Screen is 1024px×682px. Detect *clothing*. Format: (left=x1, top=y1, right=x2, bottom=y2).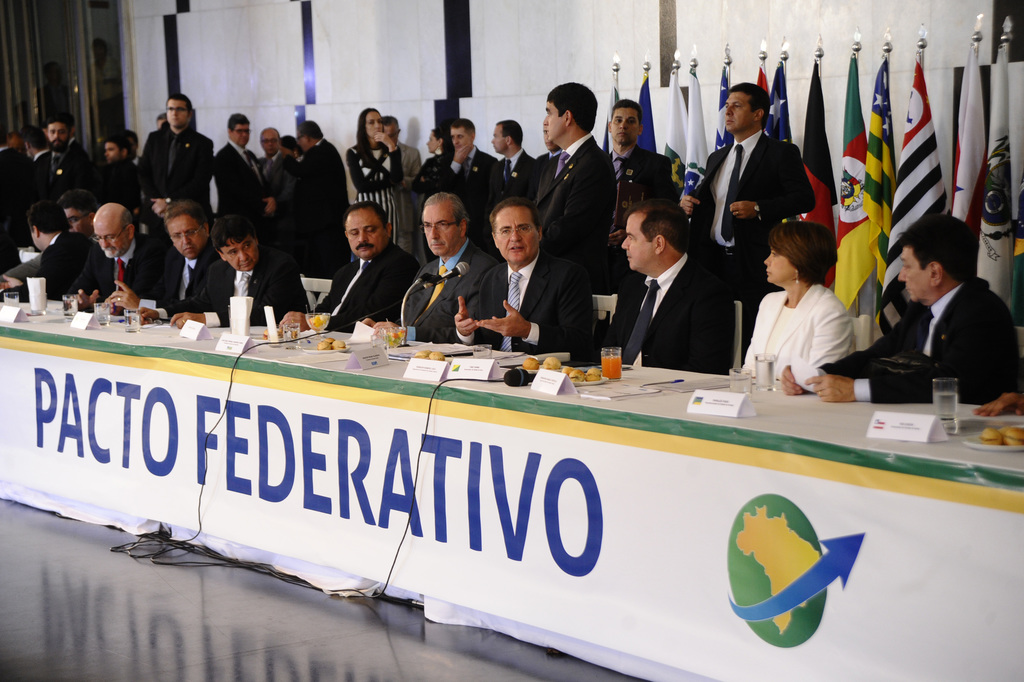
(left=76, top=232, right=174, bottom=316).
